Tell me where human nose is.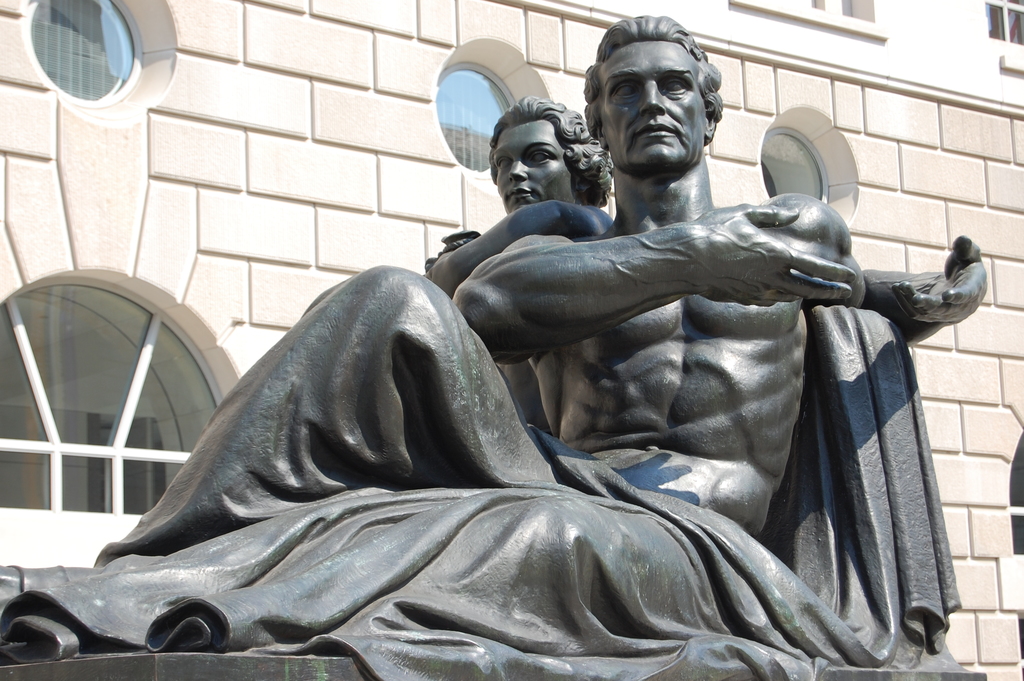
human nose is at box(508, 157, 530, 188).
